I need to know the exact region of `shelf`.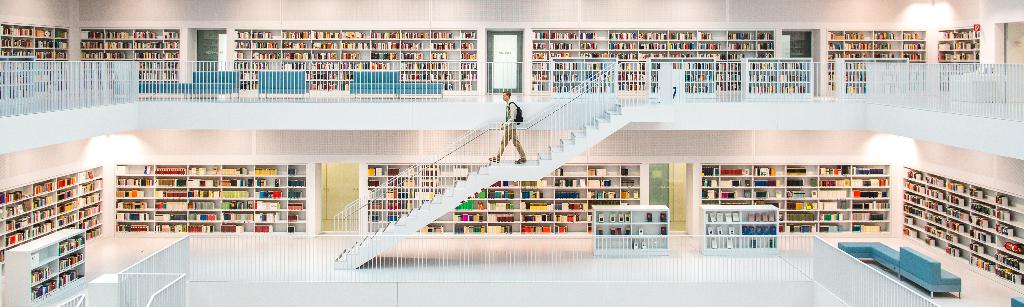
Region: x1=951 y1=40 x2=964 y2=49.
